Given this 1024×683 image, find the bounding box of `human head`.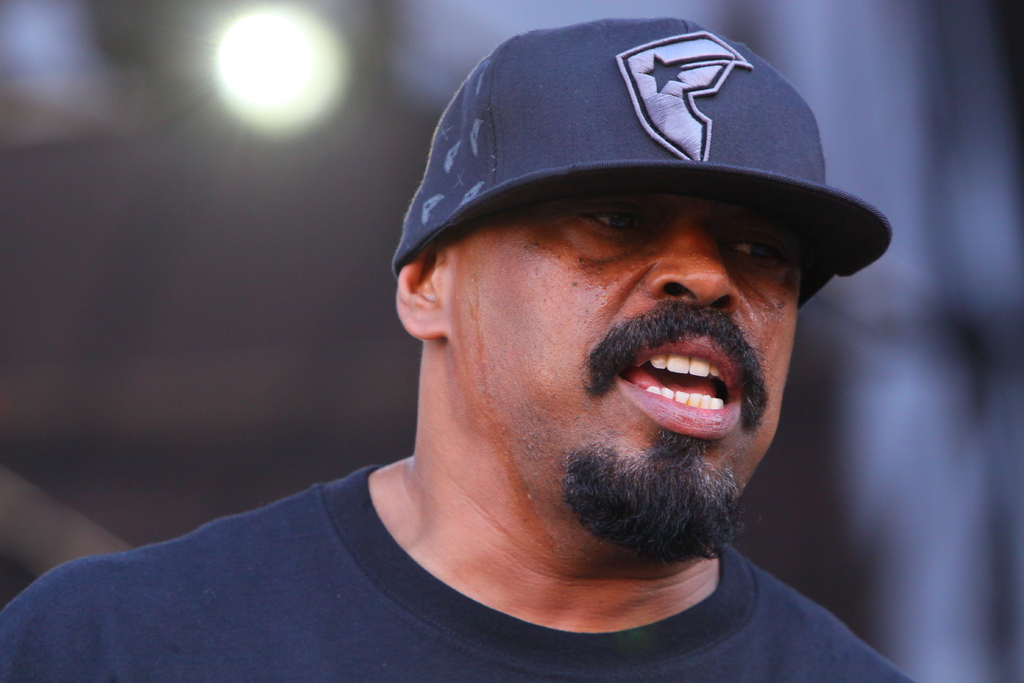
box(345, 17, 892, 546).
